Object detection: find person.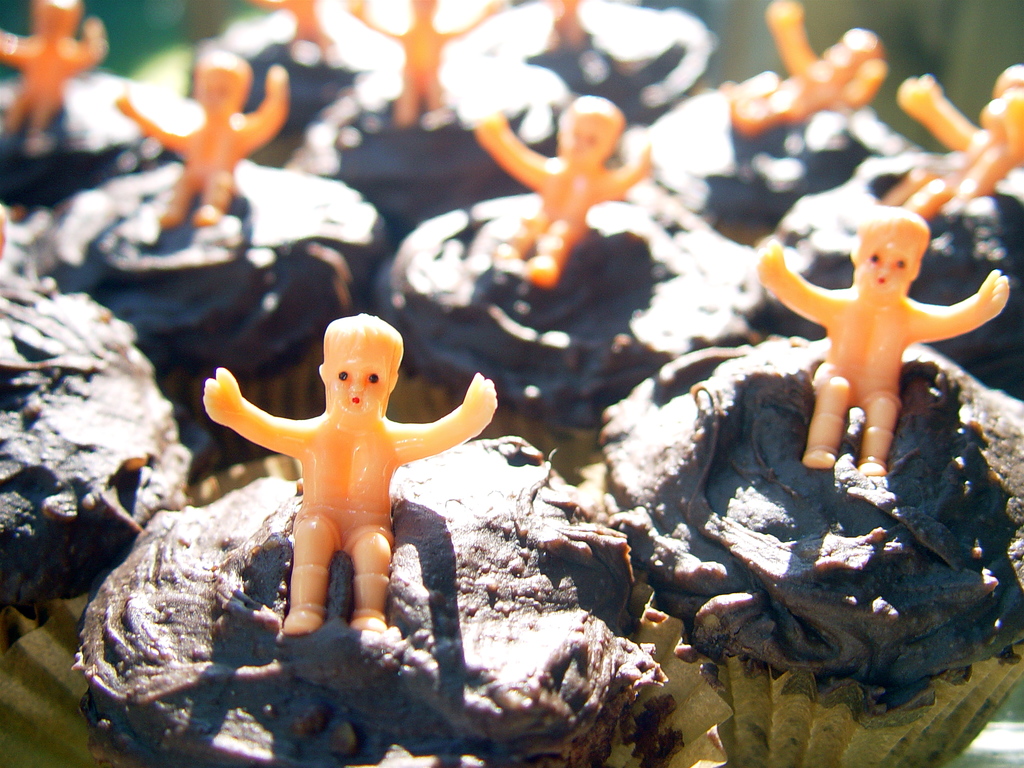
left=751, top=198, right=1014, bottom=480.
